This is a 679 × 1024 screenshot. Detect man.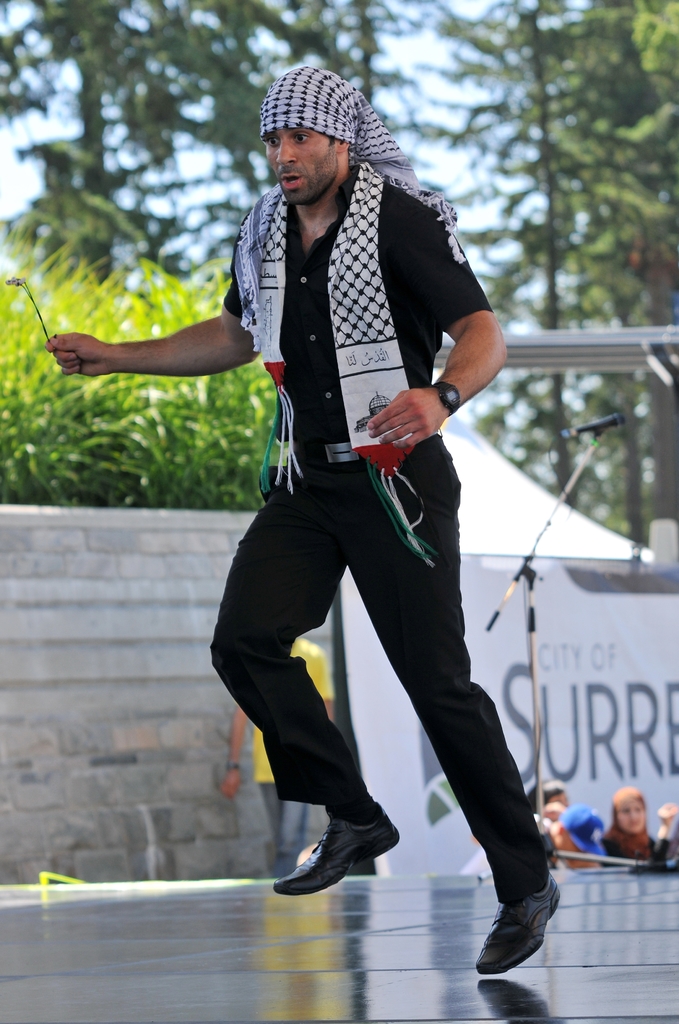
{"left": 124, "top": 76, "right": 547, "bottom": 924}.
